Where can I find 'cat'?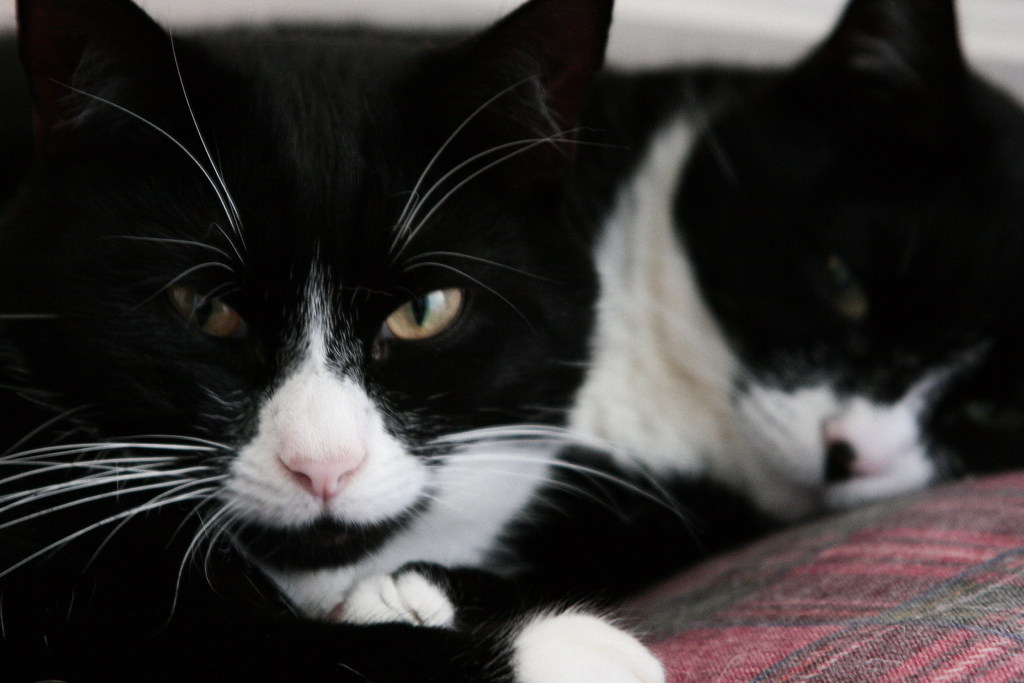
You can find it at (504, 0, 1023, 608).
